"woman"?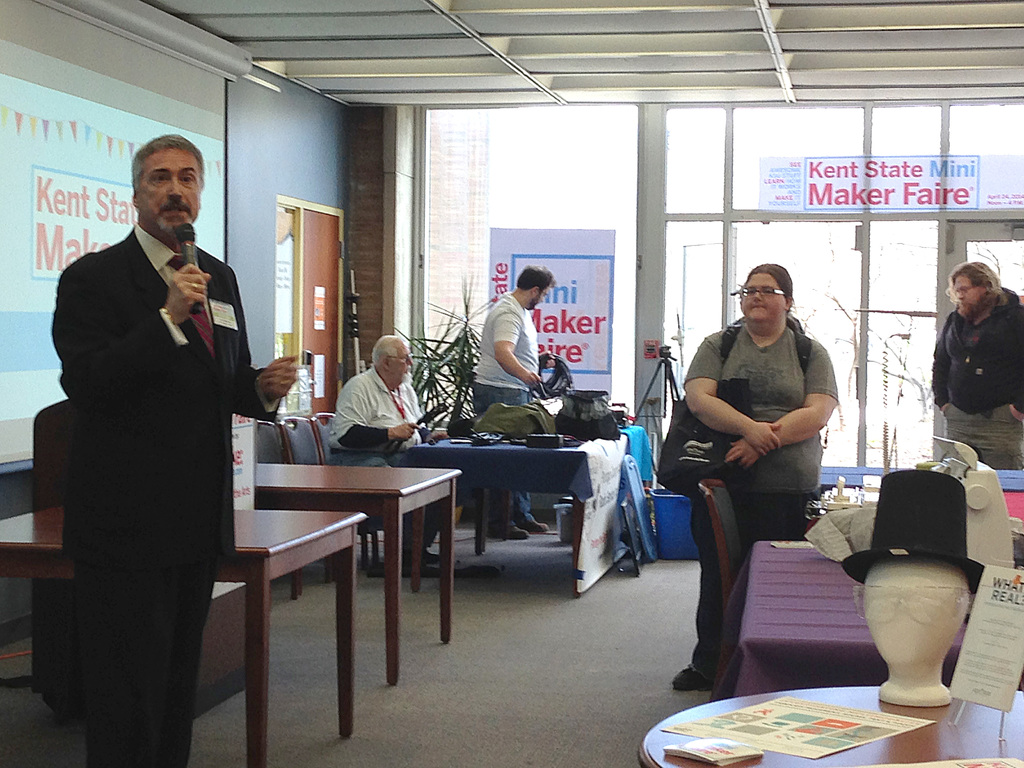
region(679, 264, 844, 685)
